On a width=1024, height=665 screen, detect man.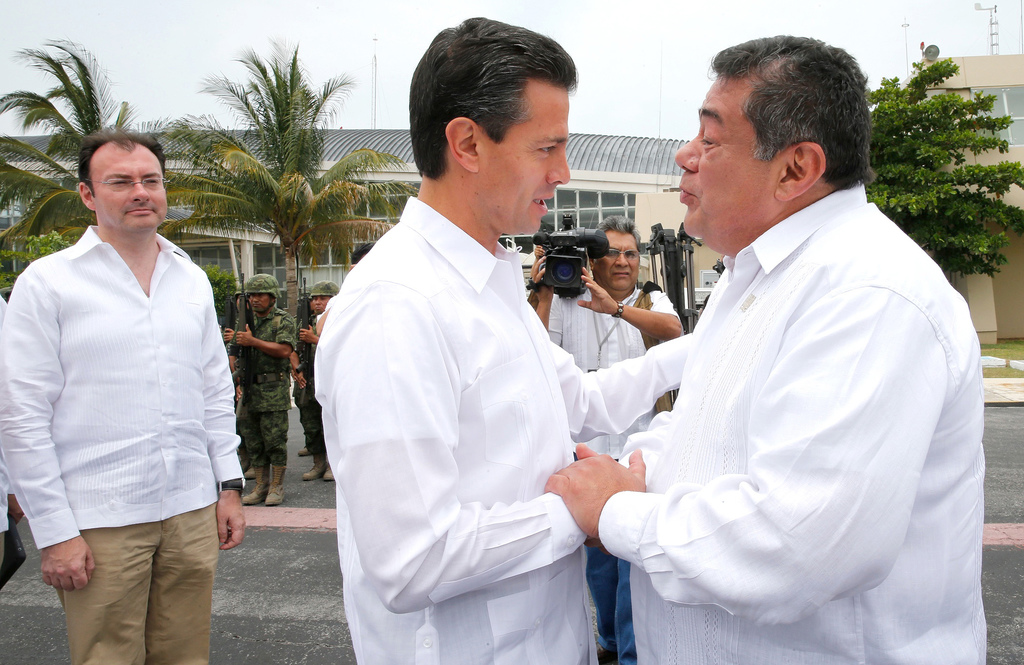
531 210 687 664.
